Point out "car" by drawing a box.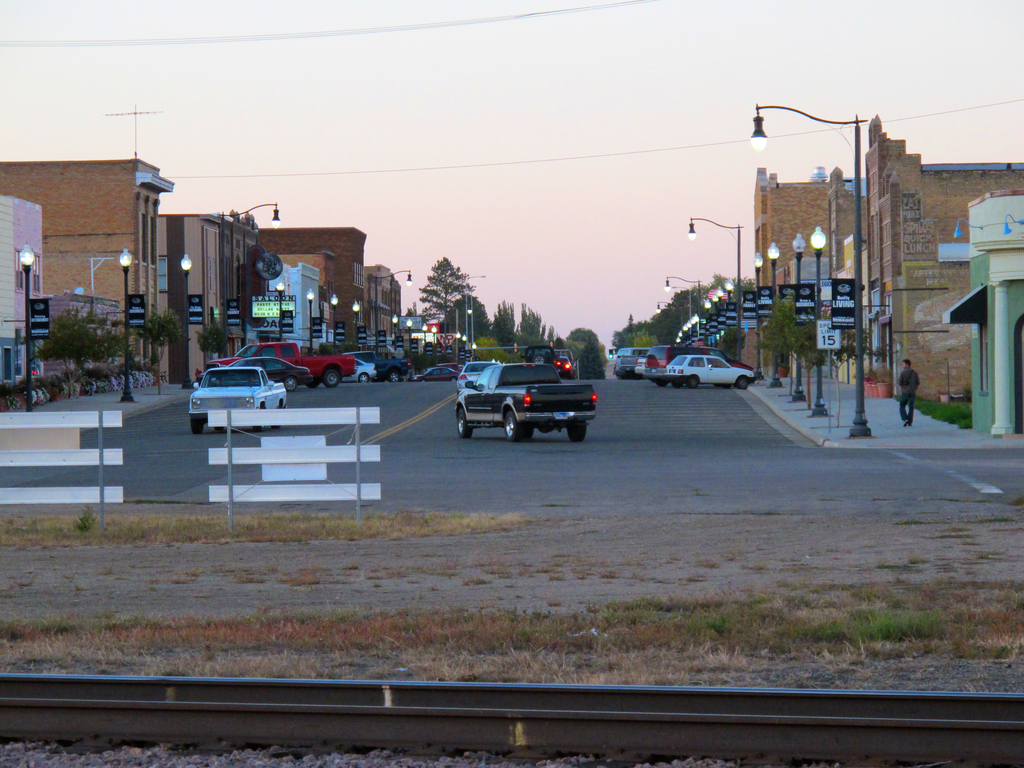
select_region(337, 355, 382, 384).
